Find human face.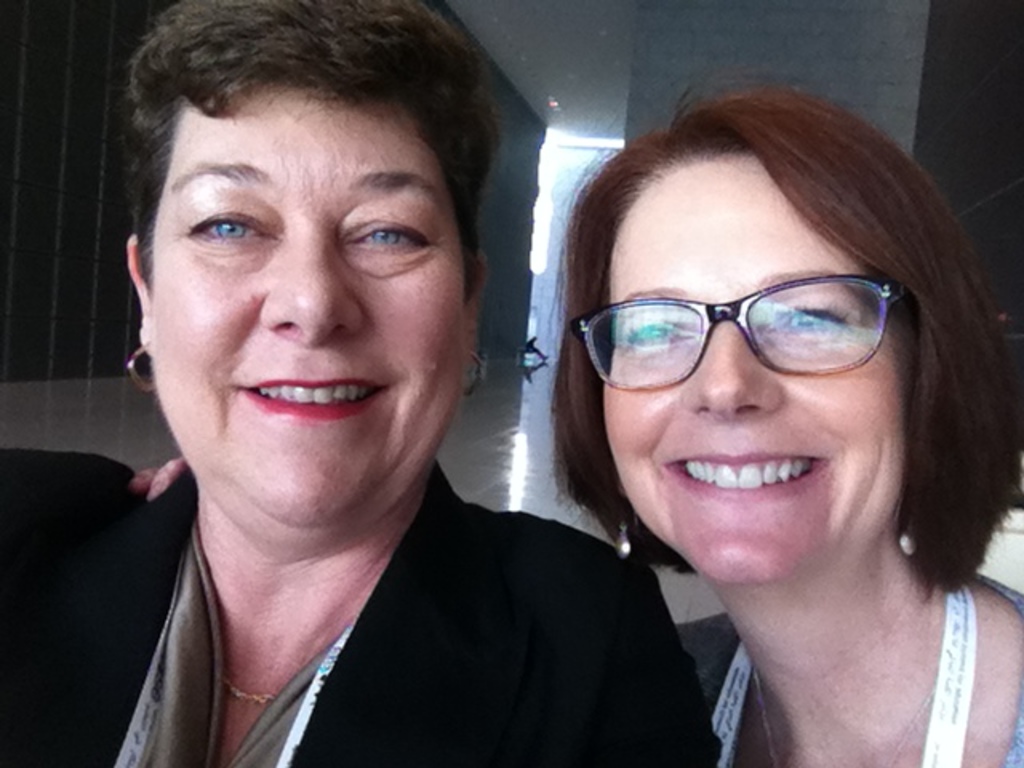
Rect(600, 149, 902, 586).
